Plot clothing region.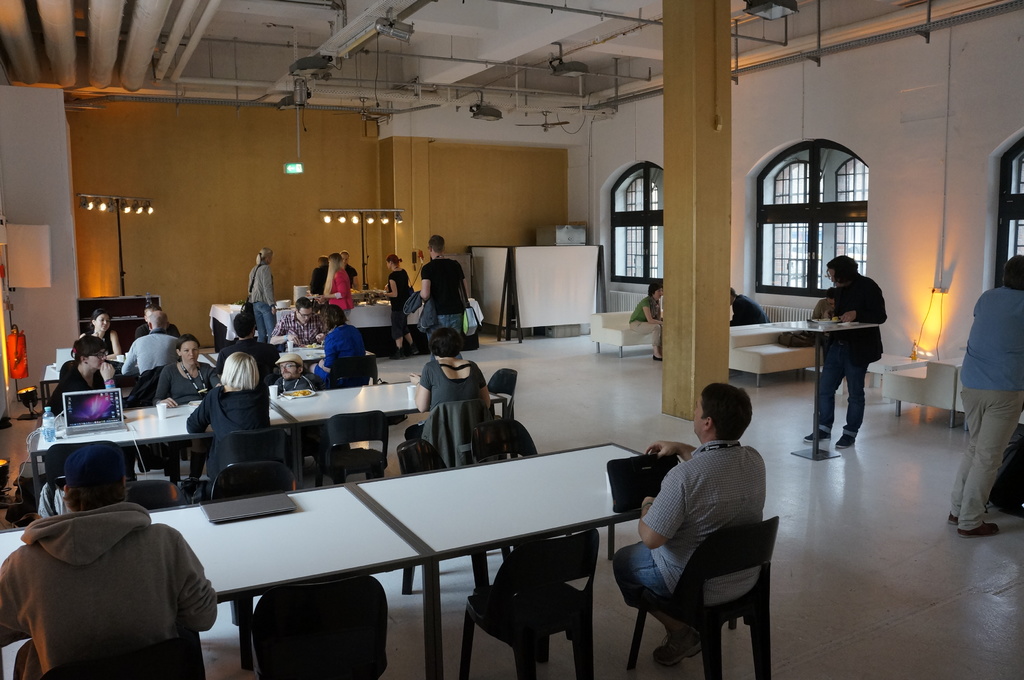
Plotted at locate(622, 292, 660, 323).
